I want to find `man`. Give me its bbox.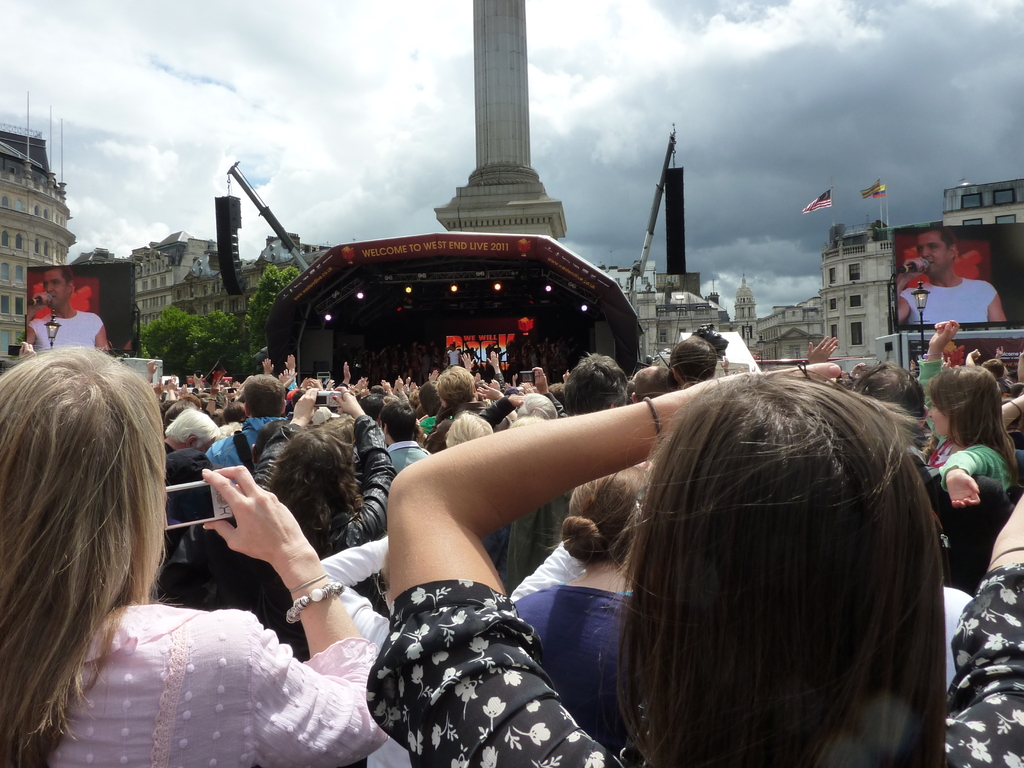
[left=912, top=240, right=1010, bottom=332].
